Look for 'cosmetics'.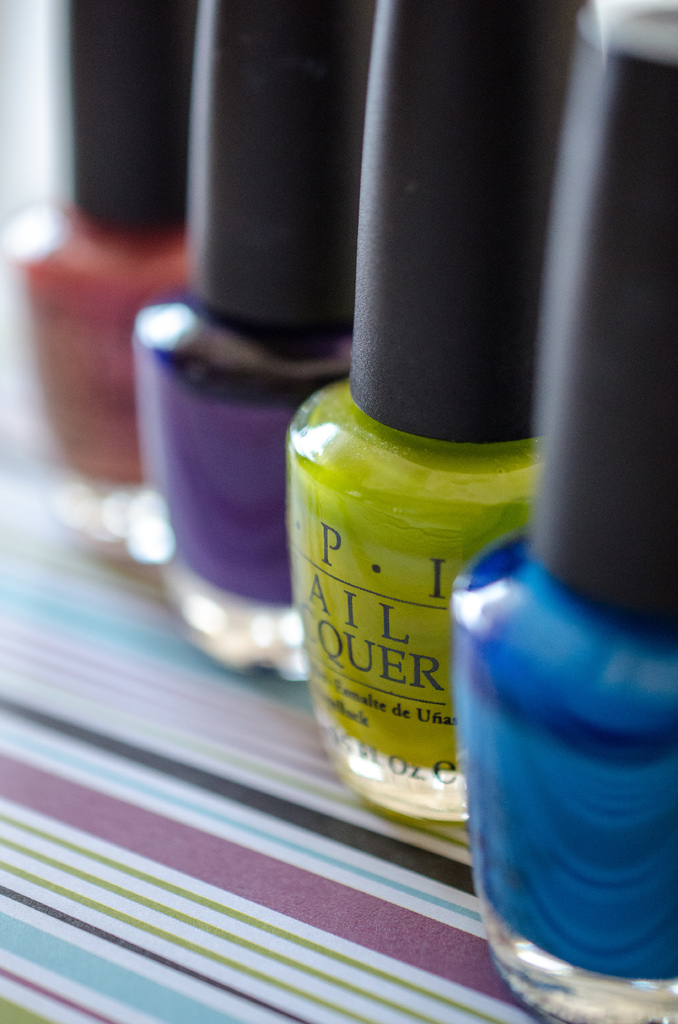
Found: (285, 0, 593, 842).
